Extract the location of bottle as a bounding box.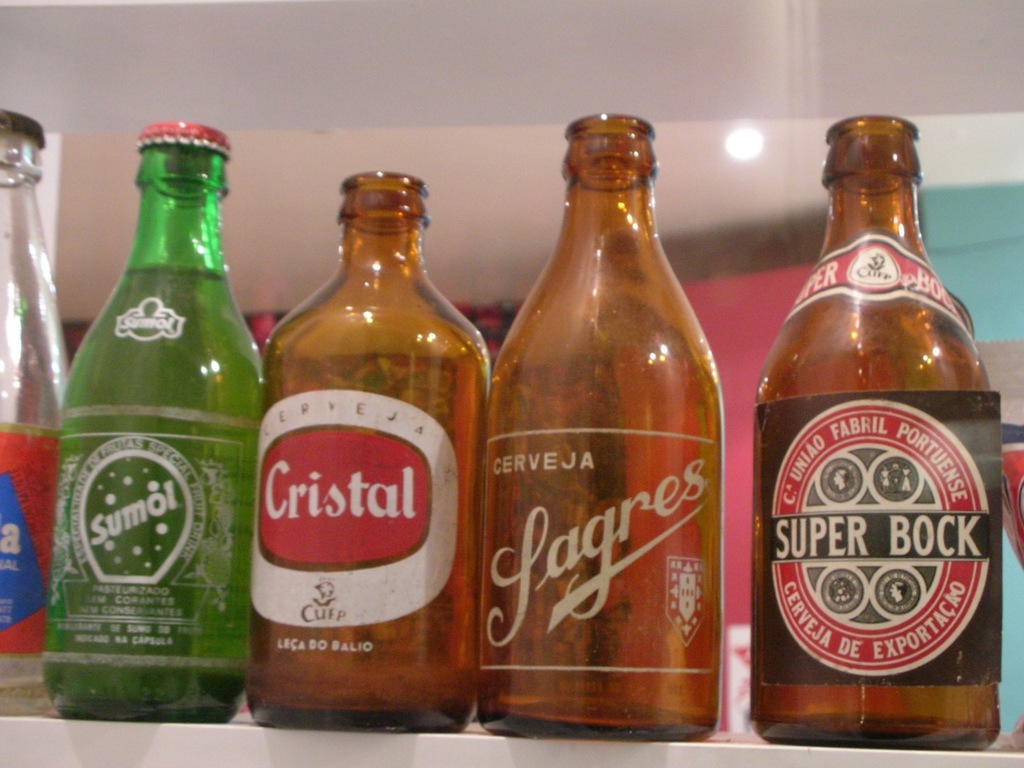
243 162 481 742.
